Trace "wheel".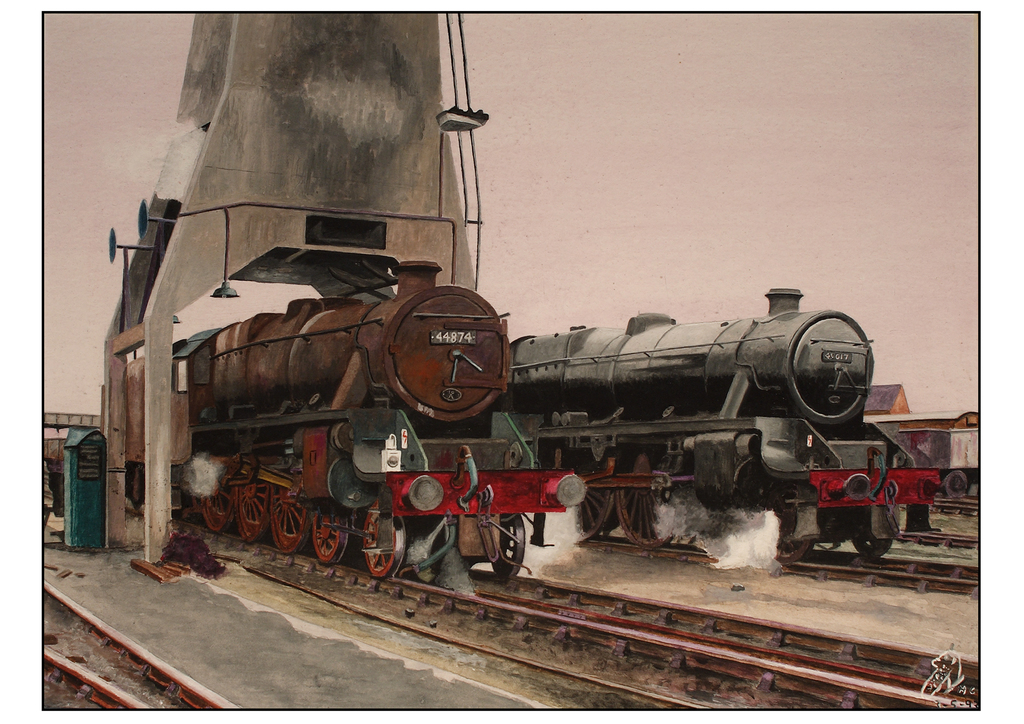
Traced to x1=241 y1=487 x2=271 y2=544.
